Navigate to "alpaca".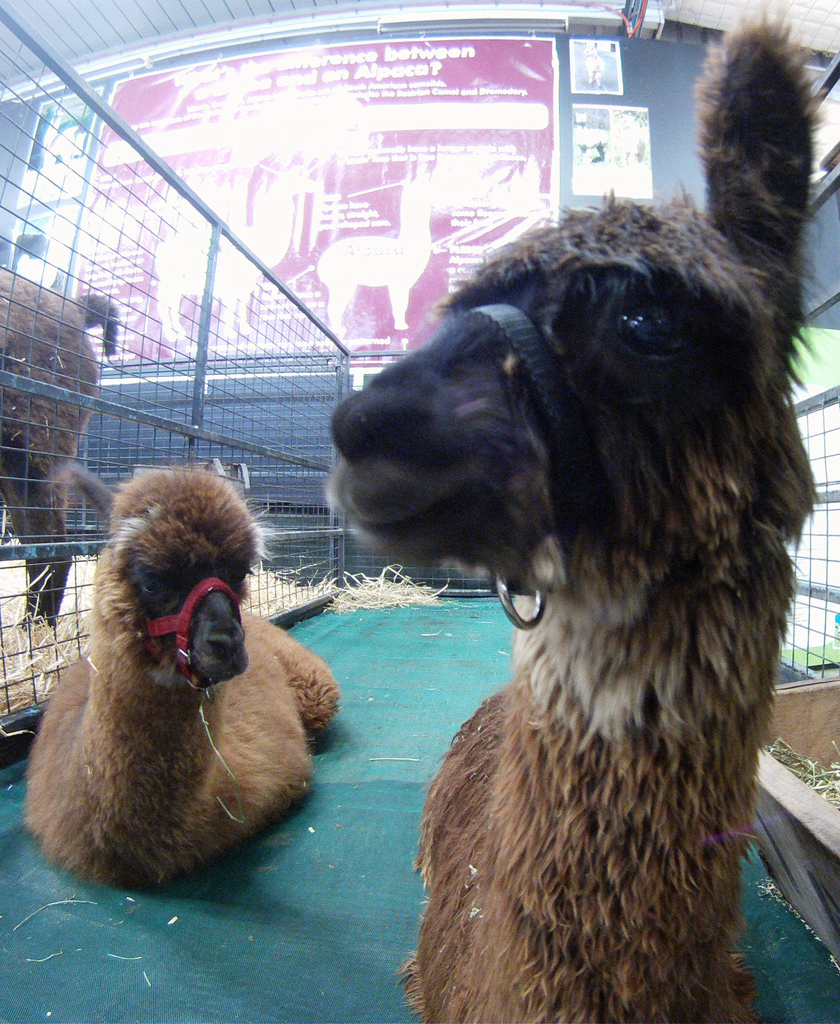
Navigation target: 325,0,830,1023.
